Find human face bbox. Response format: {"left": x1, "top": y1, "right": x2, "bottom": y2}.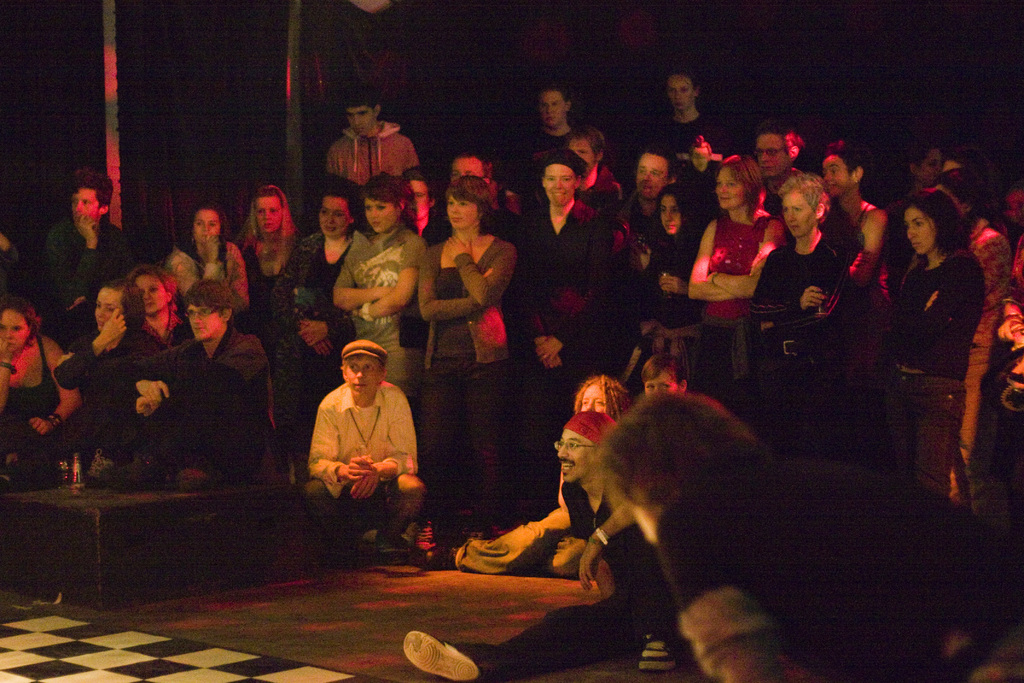
{"left": 667, "top": 72, "right": 693, "bottom": 111}.
